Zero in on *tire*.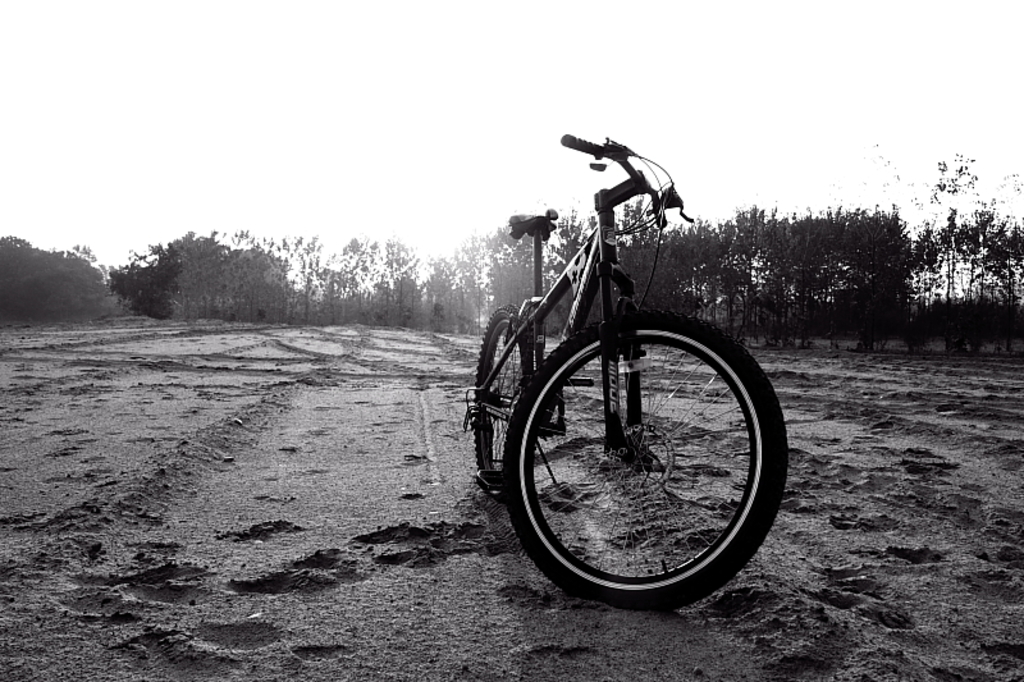
Zeroed in: bbox(507, 311, 786, 615).
